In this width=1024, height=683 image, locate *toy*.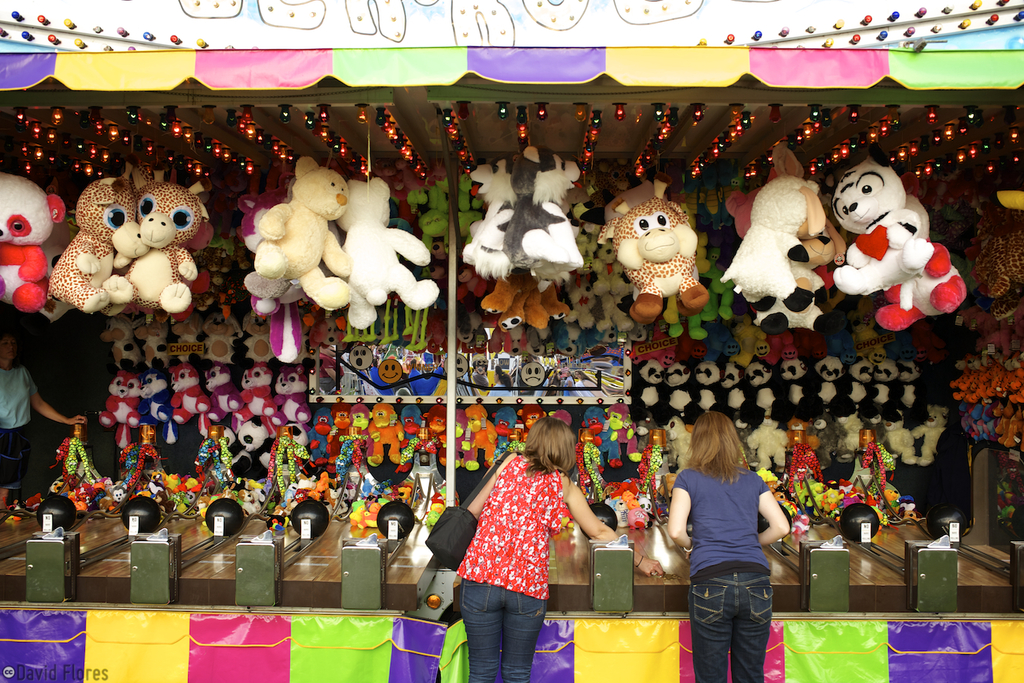
Bounding box: bbox=(817, 351, 852, 430).
